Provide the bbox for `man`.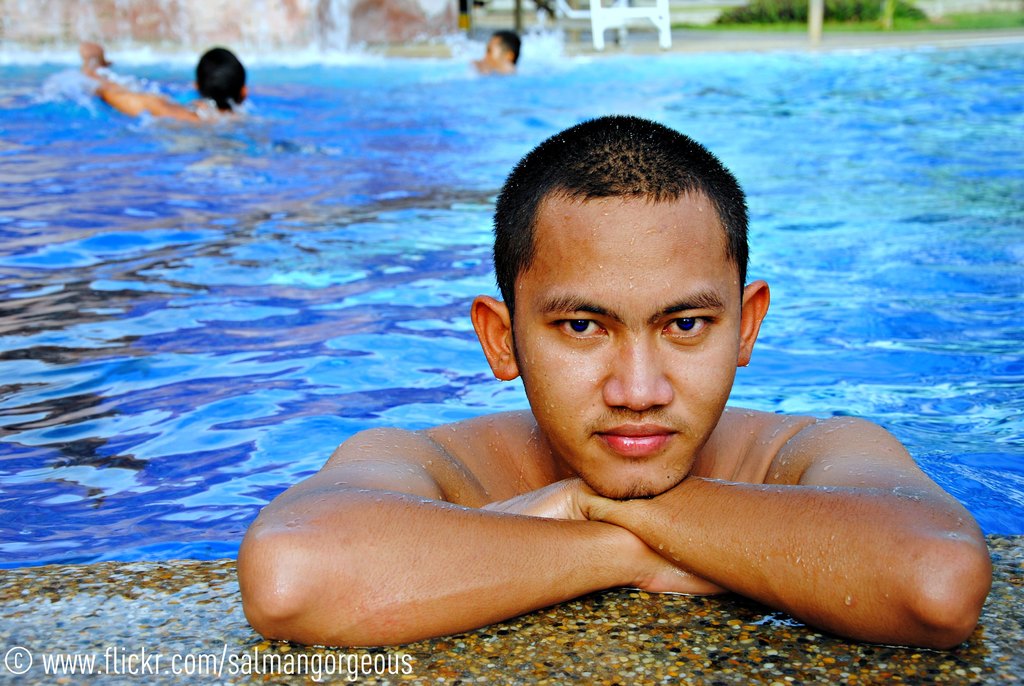
(197, 131, 969, 664).
